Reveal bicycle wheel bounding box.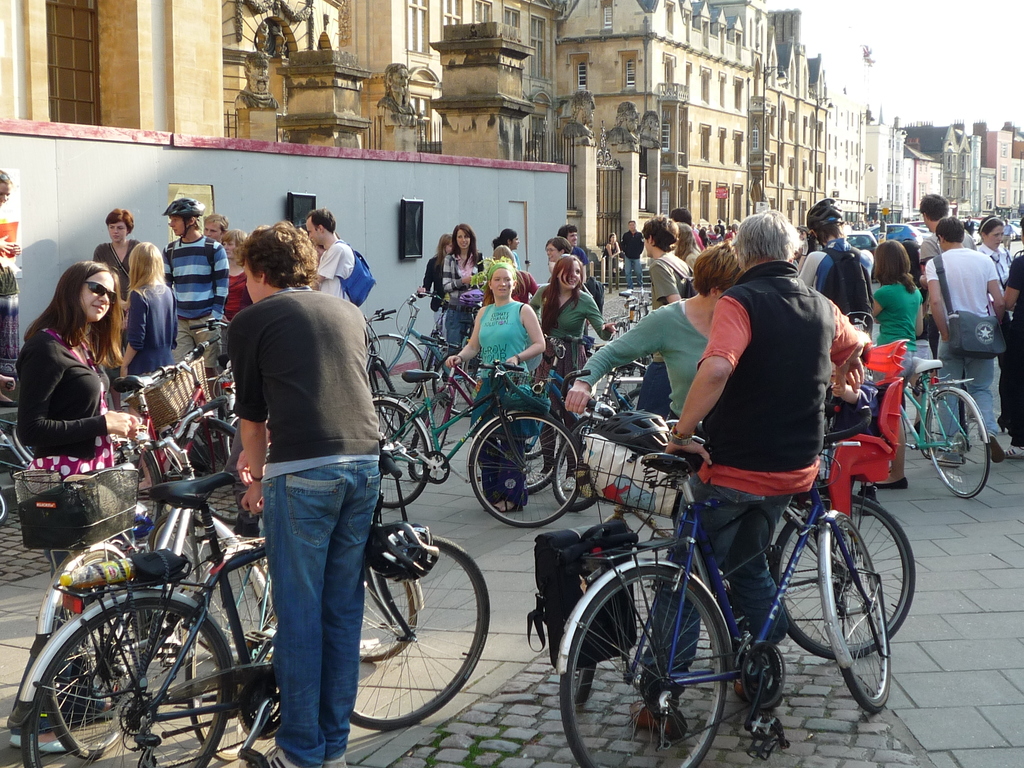
Revealed: l=822, t=518, r=892, b=712.
